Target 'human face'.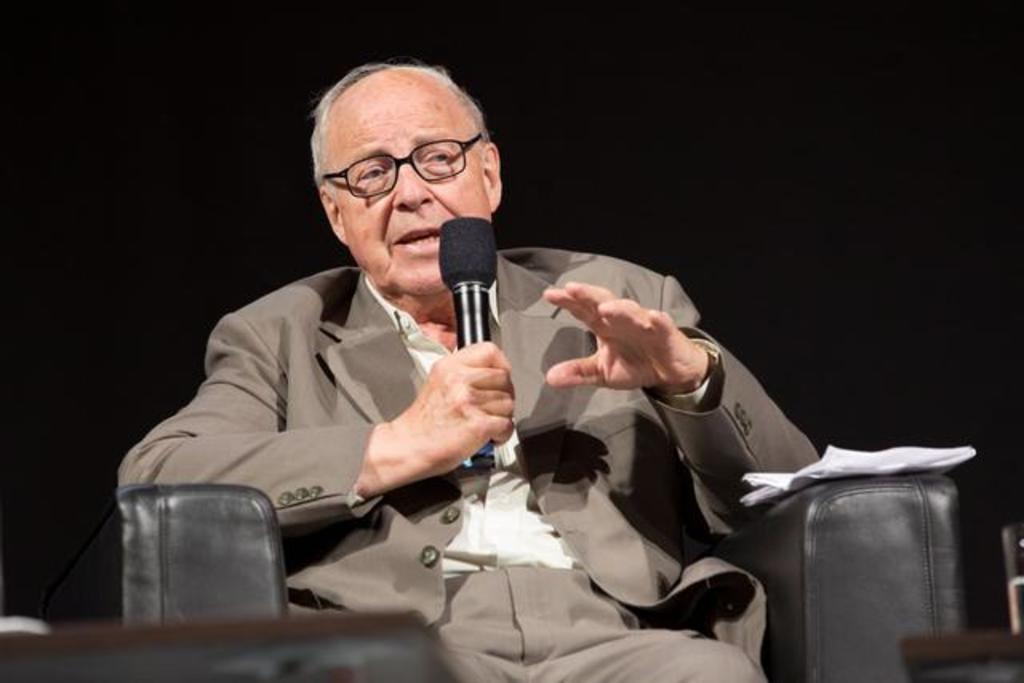
Target region: {"left": 333, "top": 80, "right": 491, "bottom": 302}.
